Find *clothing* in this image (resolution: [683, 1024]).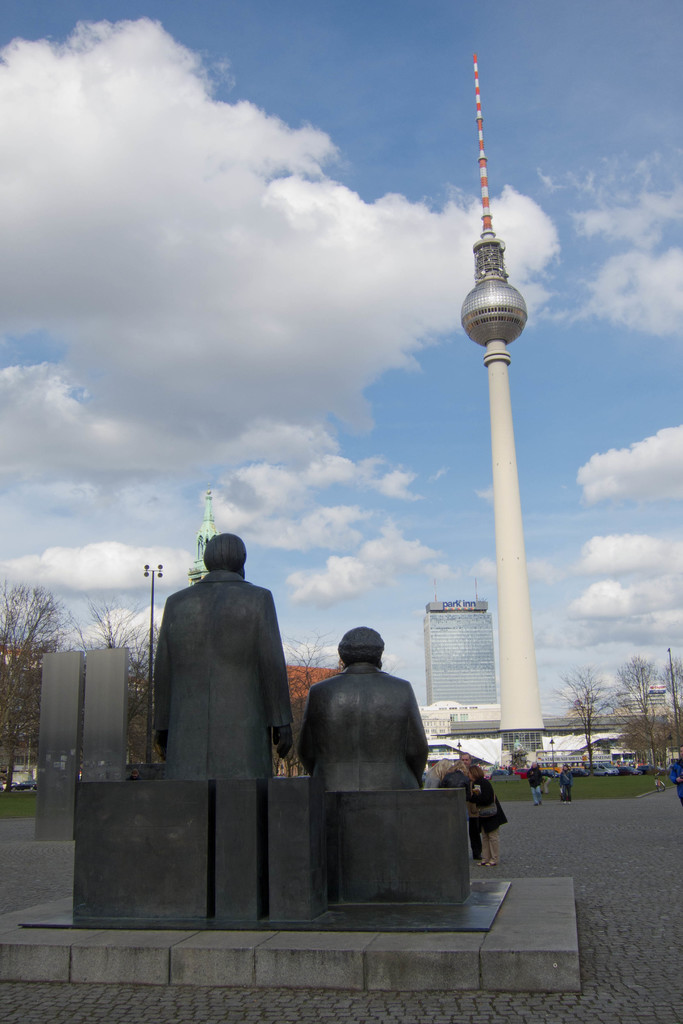
region(425, 767, 447, 788).
